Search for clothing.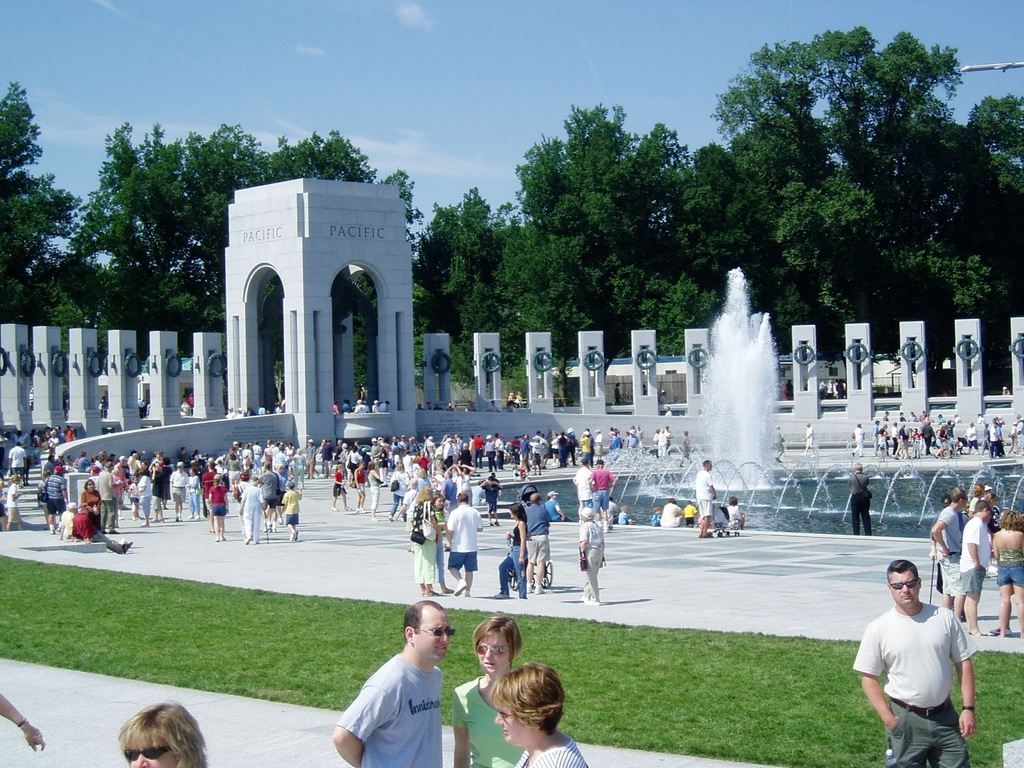
Found at pyautogui.locateOnScreen(356, 469, 366, 493).
